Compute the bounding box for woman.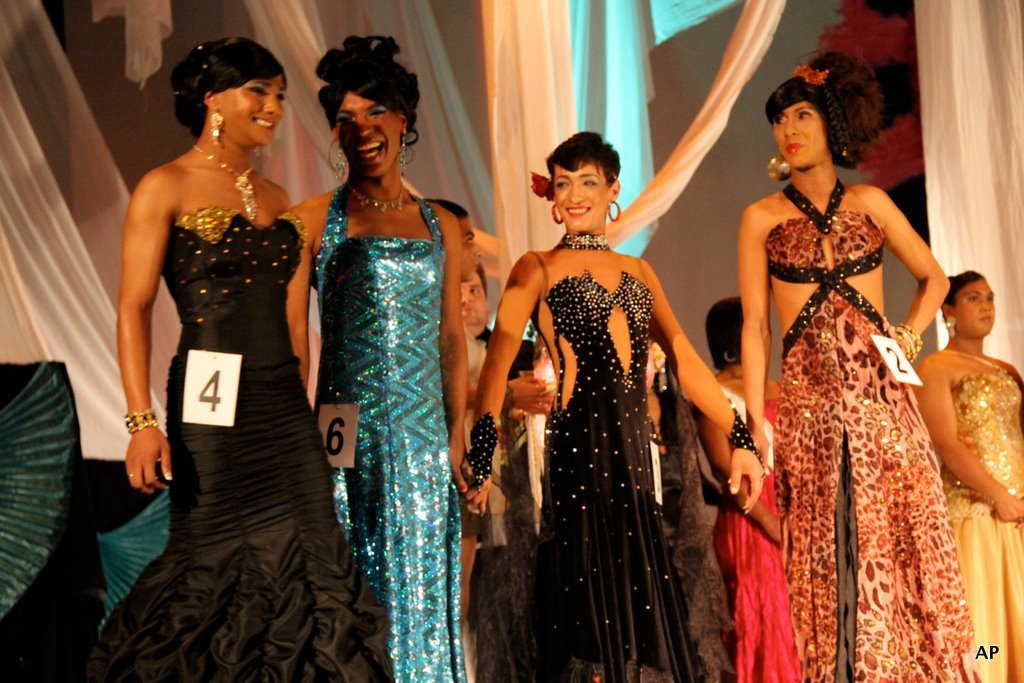
290,36,491,682.
